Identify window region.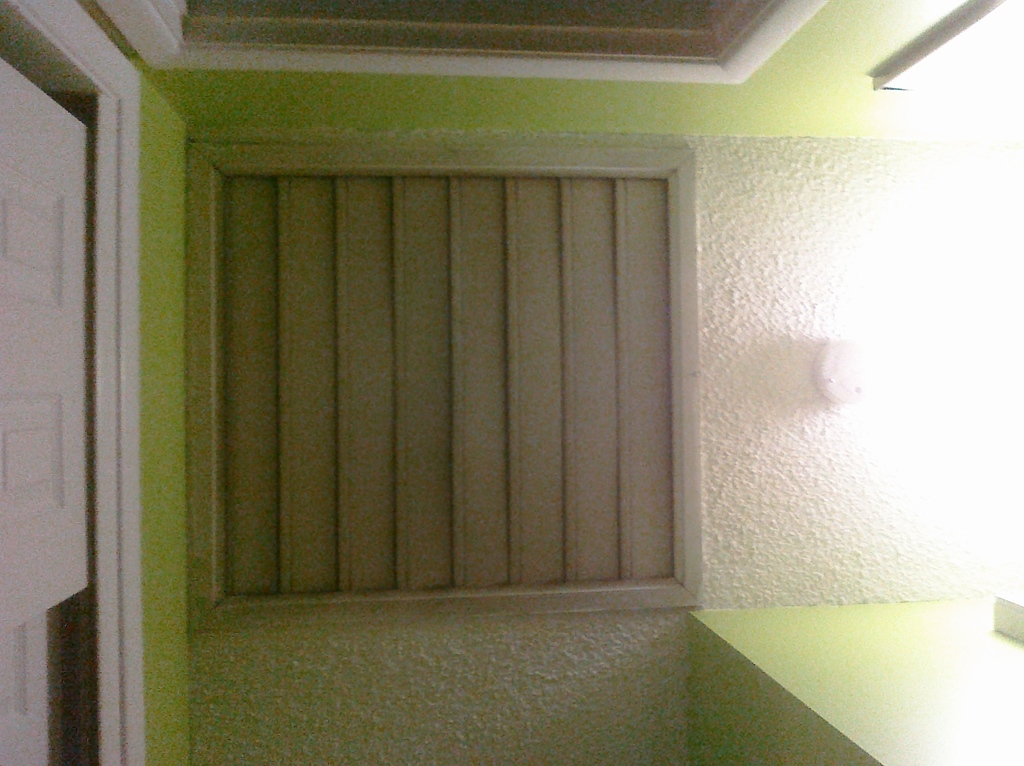
Region: {"left": 184, "top": 140, "right": 704, "bottom": 623}.
